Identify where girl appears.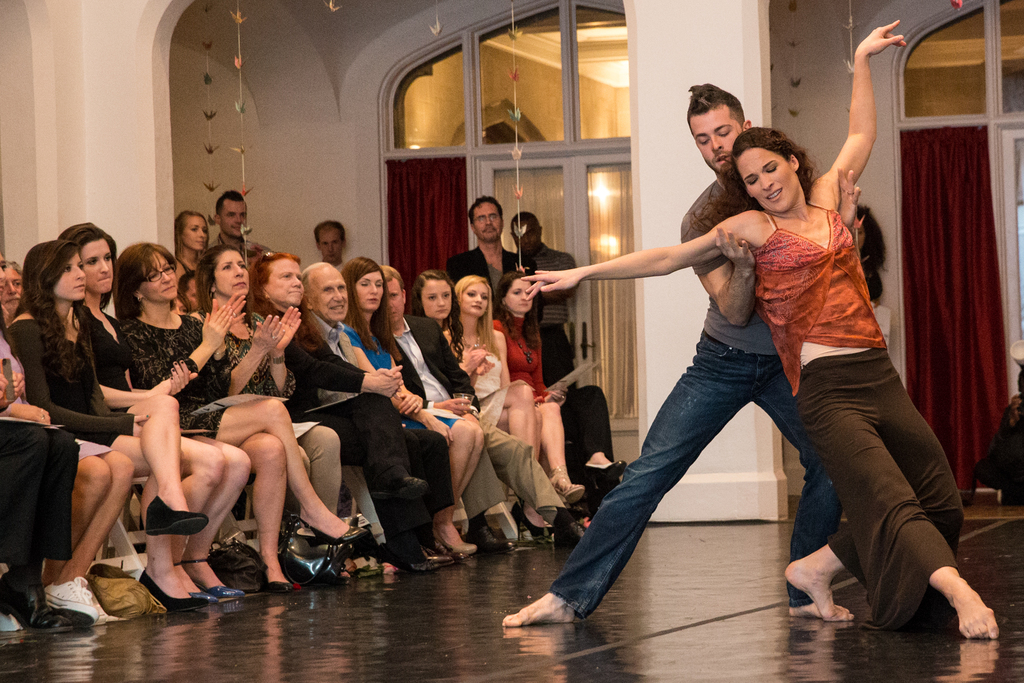
Appears at 0,236,207,605.
